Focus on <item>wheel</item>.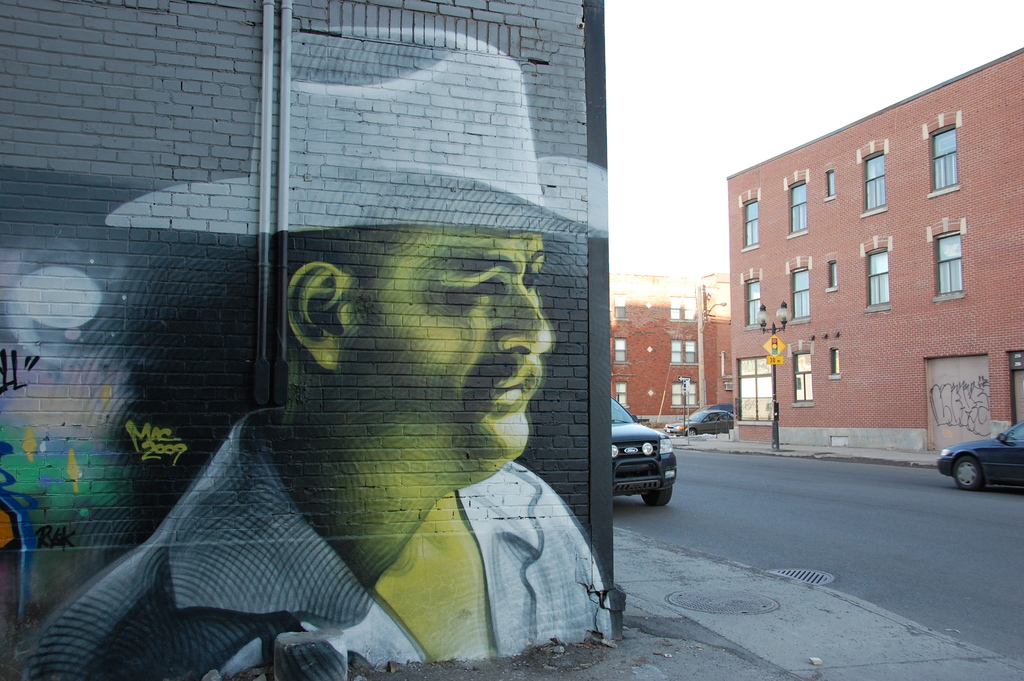
Focused at bbox=(954, 457, 980, 492).
